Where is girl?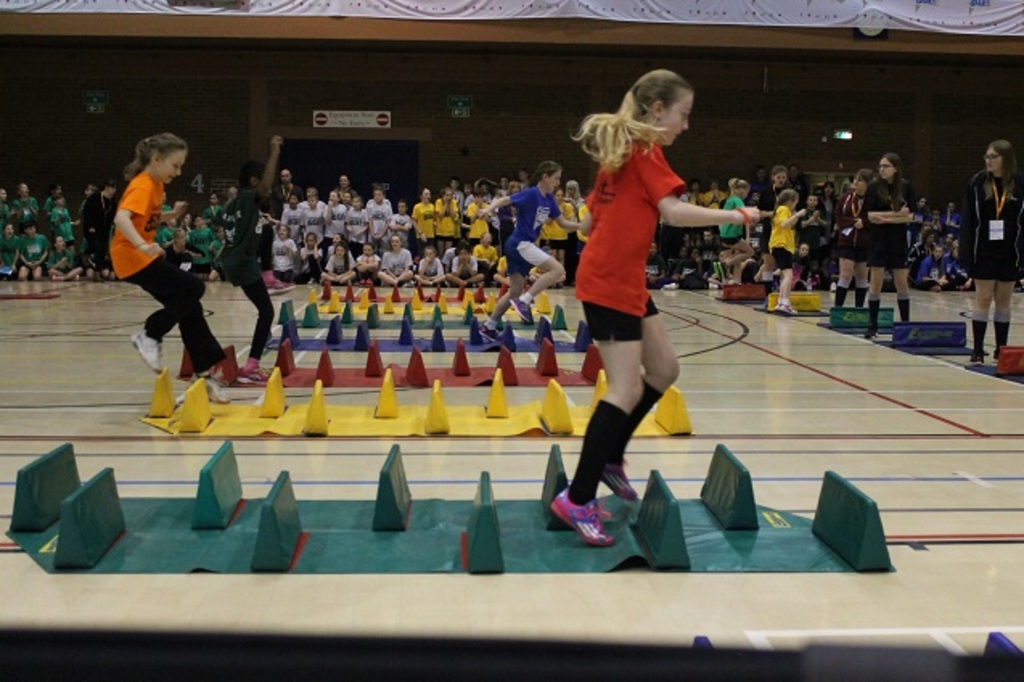
pyautogui.locateOnScreen(858, 154, 918, 341).
